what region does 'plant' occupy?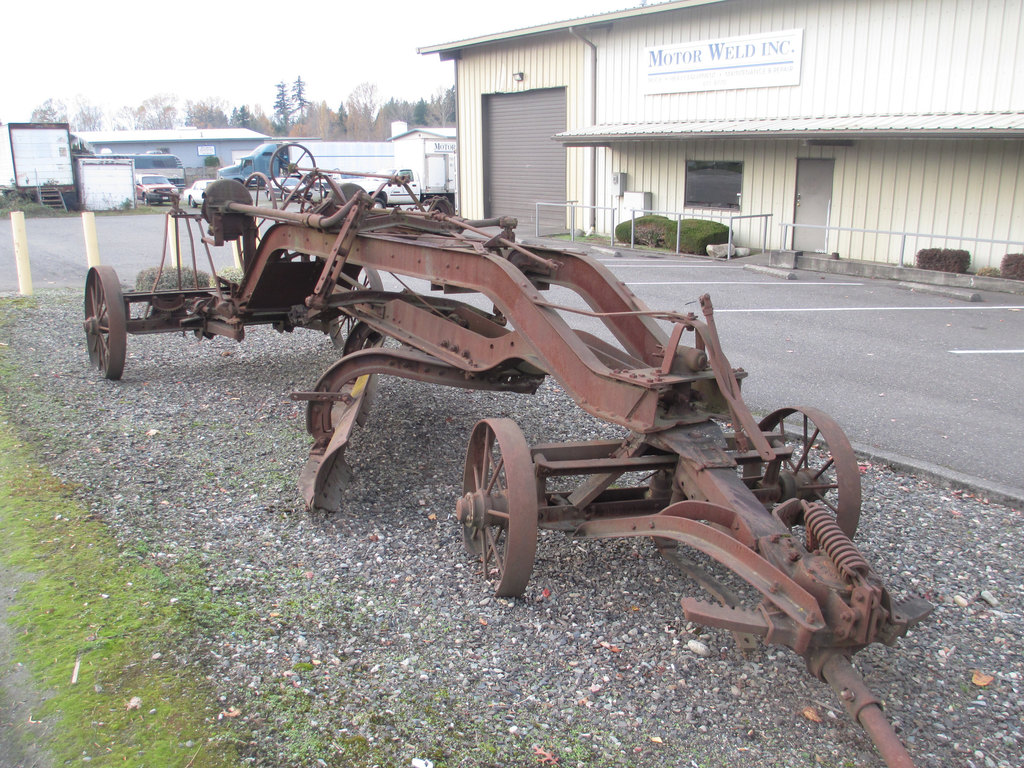
bbox(911, 246, 968, 278).
